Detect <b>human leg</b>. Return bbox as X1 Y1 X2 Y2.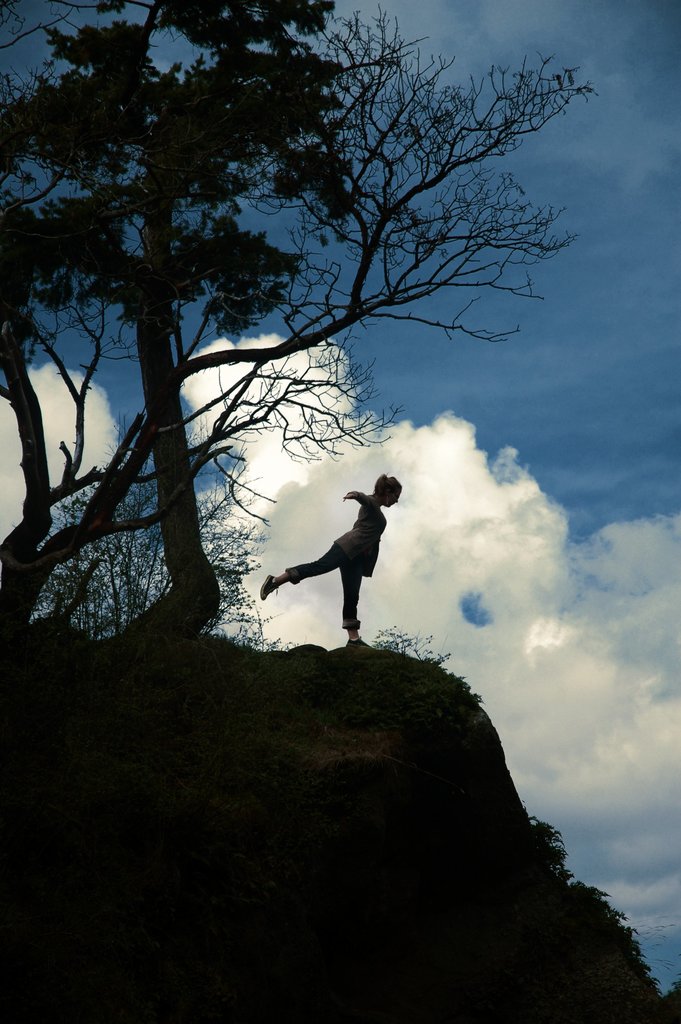
259 527 363 602.
